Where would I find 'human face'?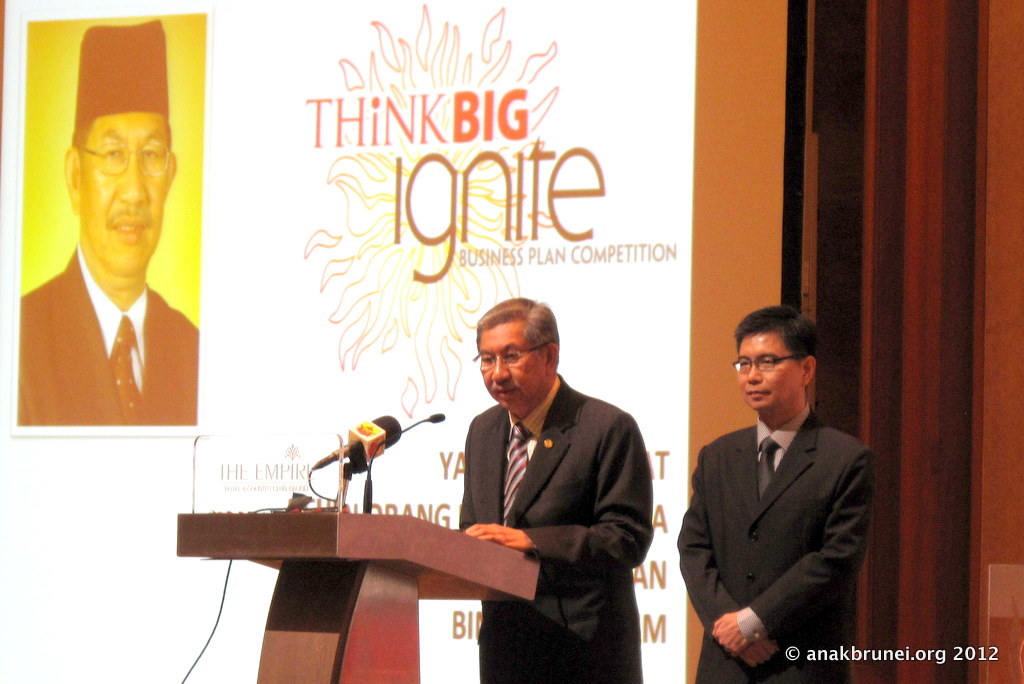
At [left=82, top=115, right=171, bottom=276].
